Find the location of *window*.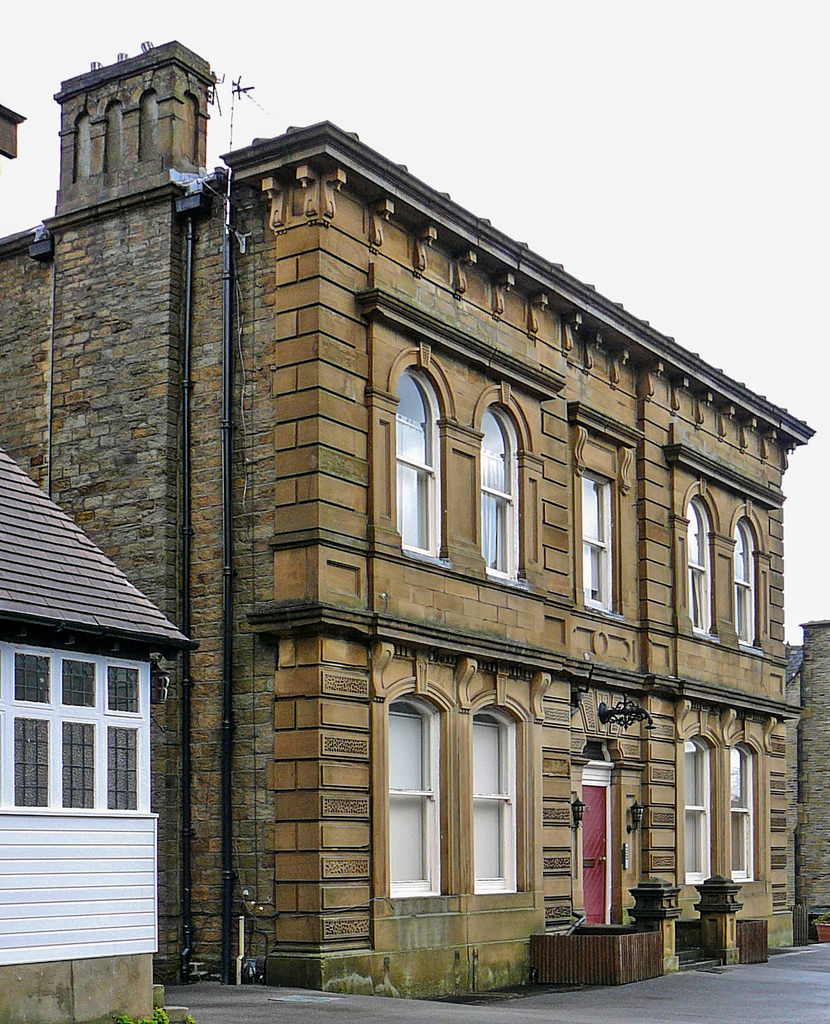
Location: 379 707 456 897.
